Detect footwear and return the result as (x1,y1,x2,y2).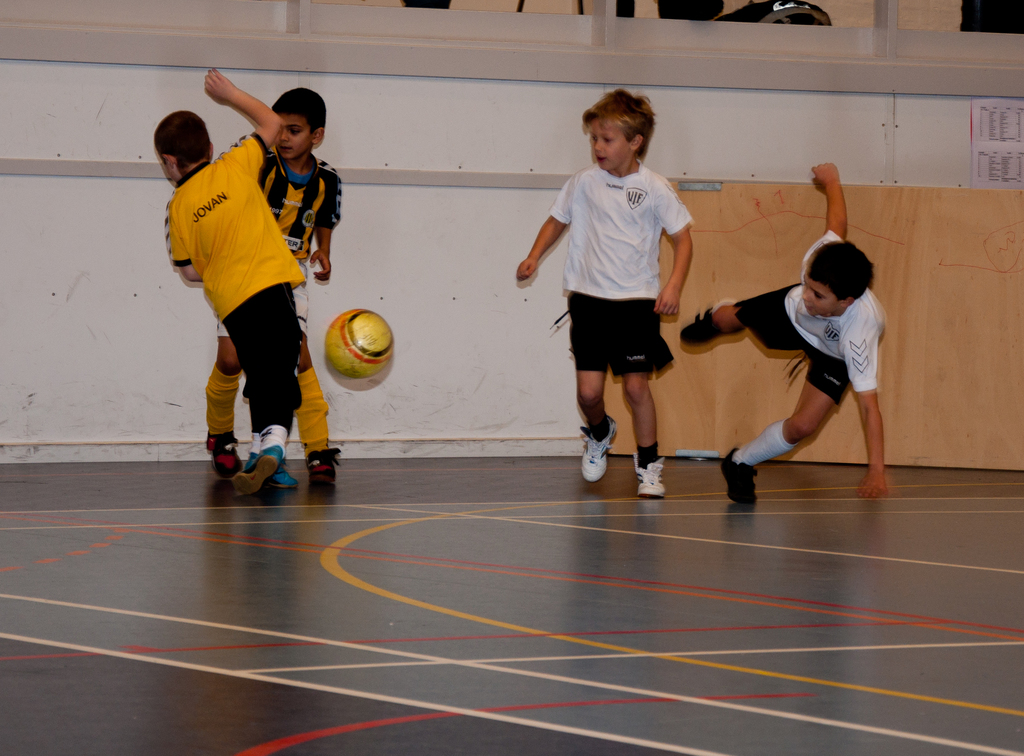
(245,446,300,491).
